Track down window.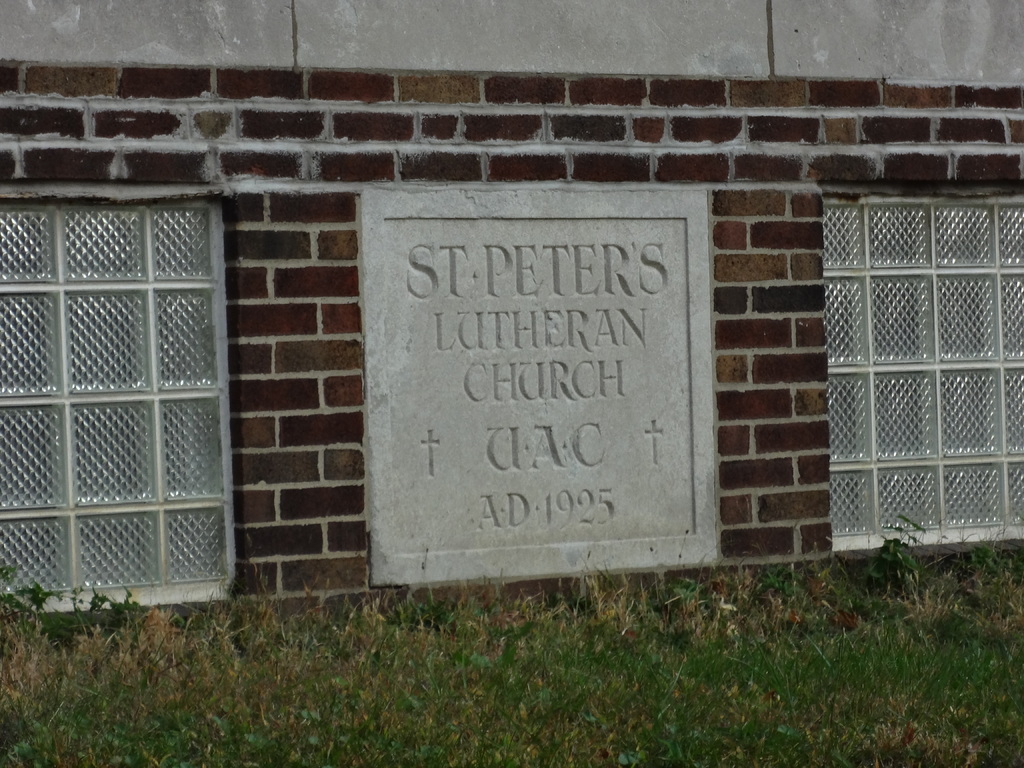
Tracked to 0/205/241/591.
